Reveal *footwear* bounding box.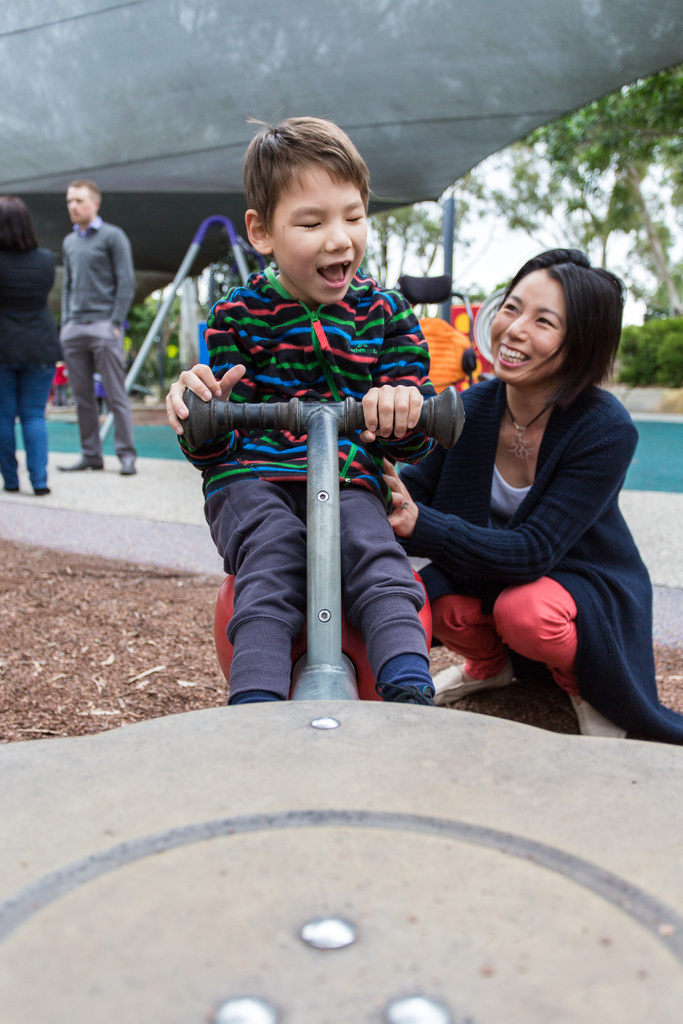
Revealed: pyautogui.locateOnScreen(53, 451, 100, 468).
